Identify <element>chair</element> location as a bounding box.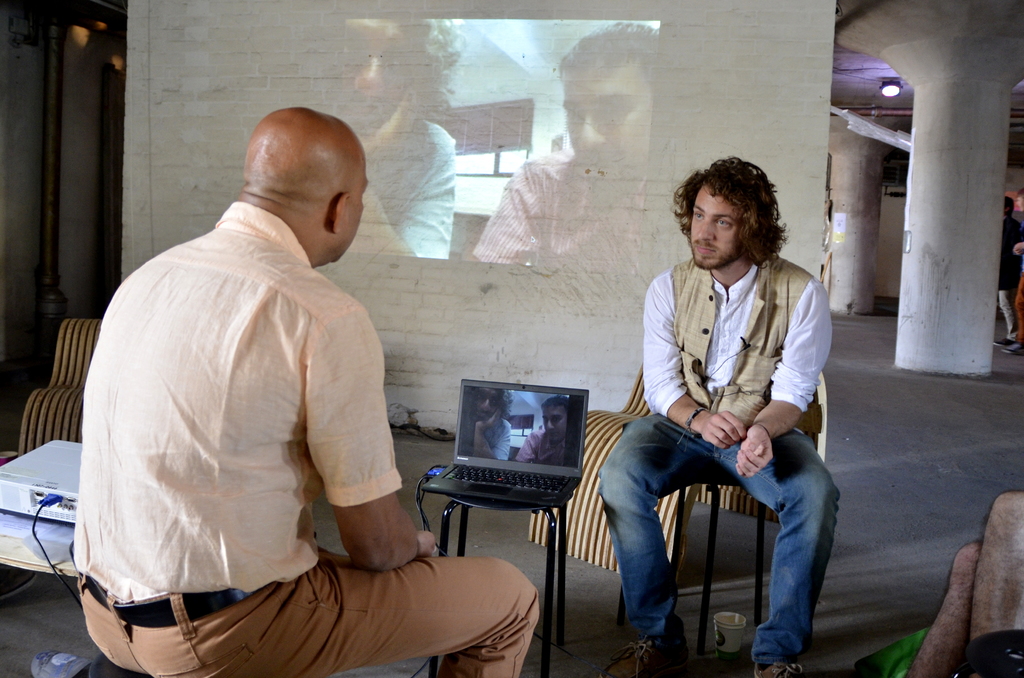
locate(14, 318, 105, 459).
